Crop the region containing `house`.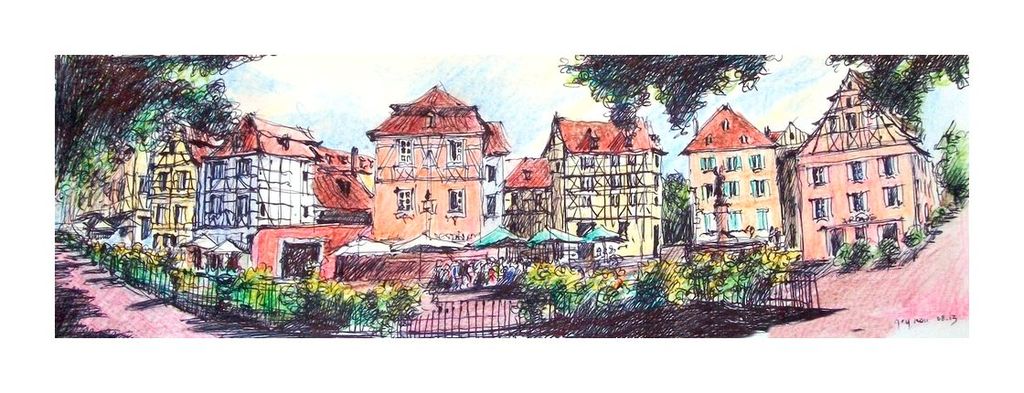
Crop region: left=507, top=118, right=662, bottom=253.
